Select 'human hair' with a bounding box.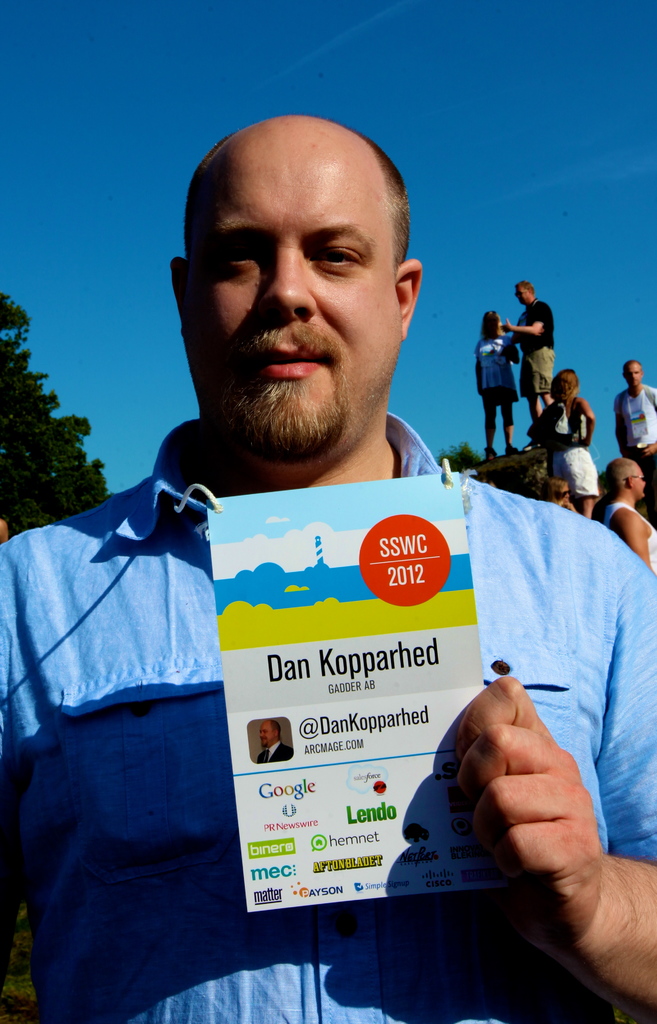
{"x1": 476, "y1": 310, "x2": 503, "y2": 338}.
